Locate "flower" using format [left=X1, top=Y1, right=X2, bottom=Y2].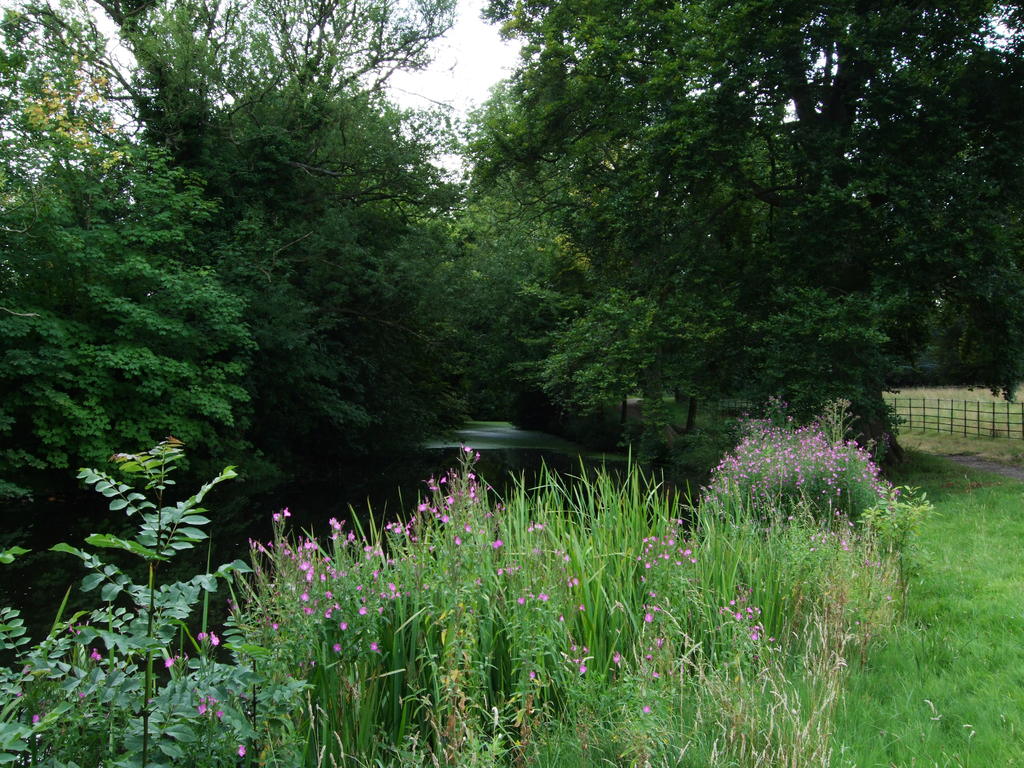
[left=165, top=655, right=175, bottom=675].
